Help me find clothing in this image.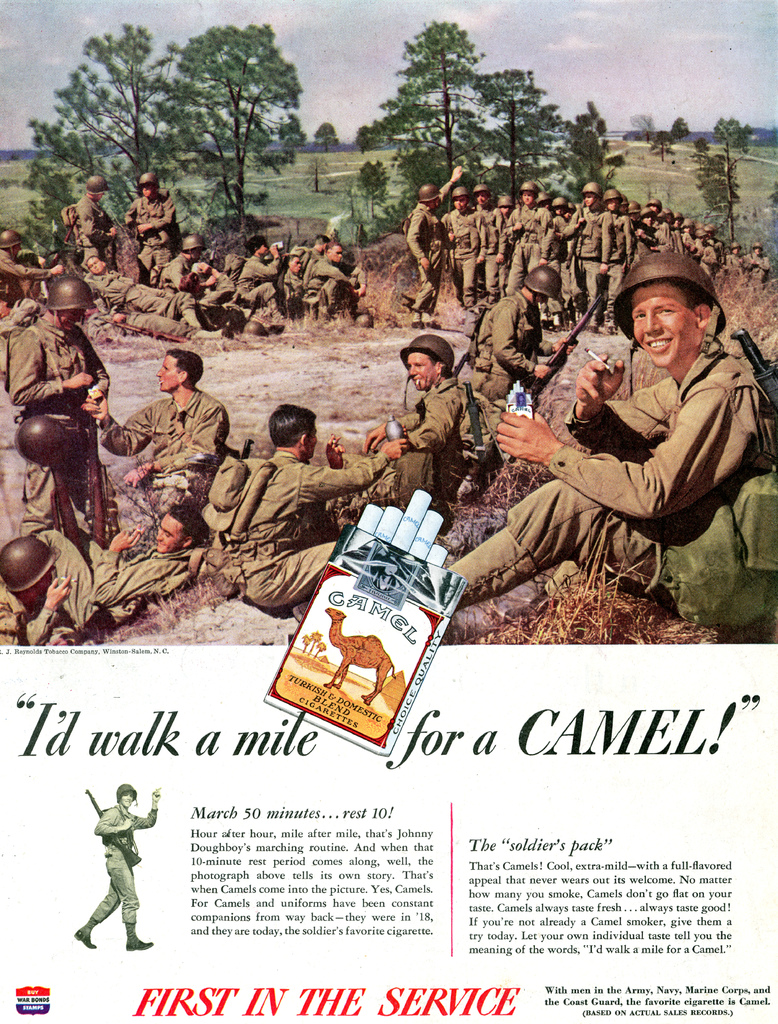
Found it: (x1=13, y1=319, x2=118, y2=550).
